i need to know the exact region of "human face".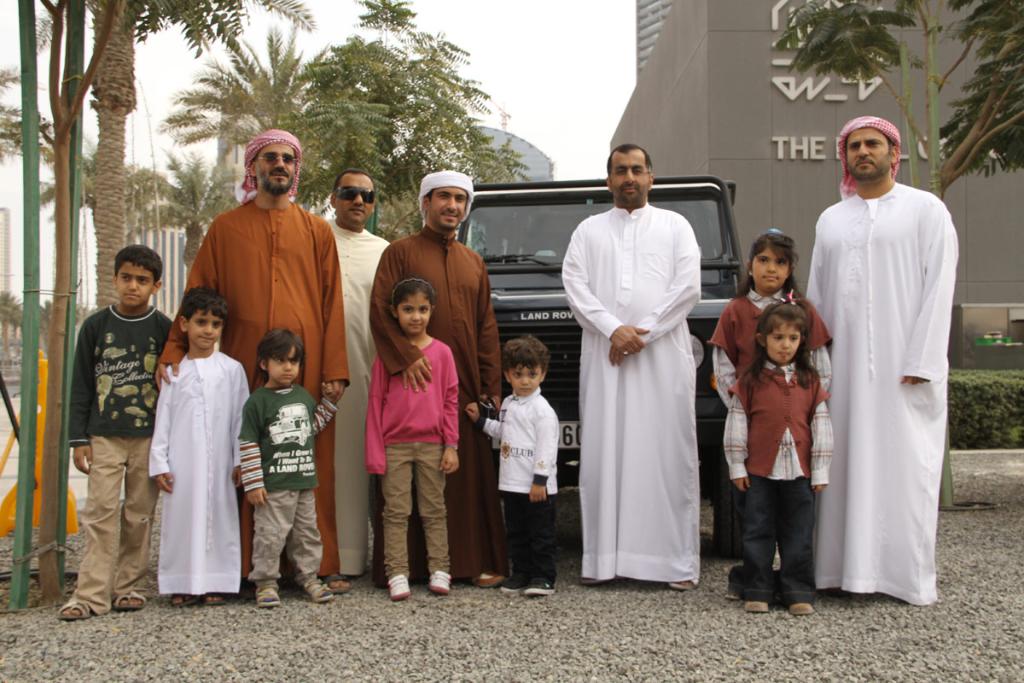
Region: x1=763 y1=325 x2=805 y2=364.
